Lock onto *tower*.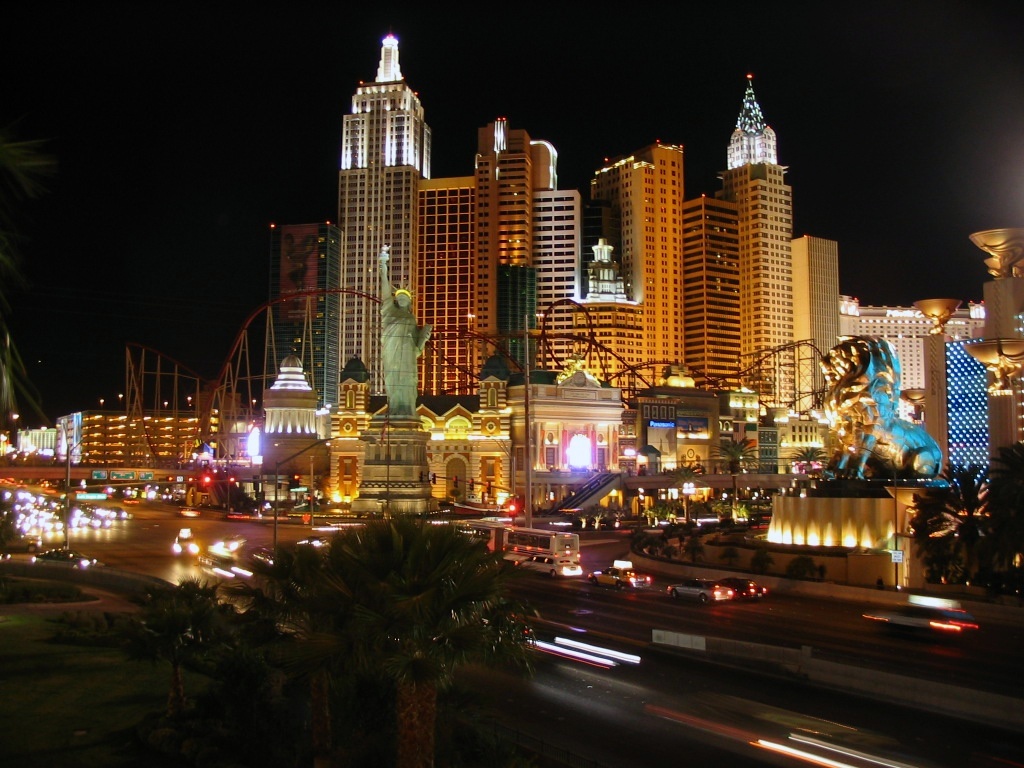
Locked: box(256, 0, 886, 496).
